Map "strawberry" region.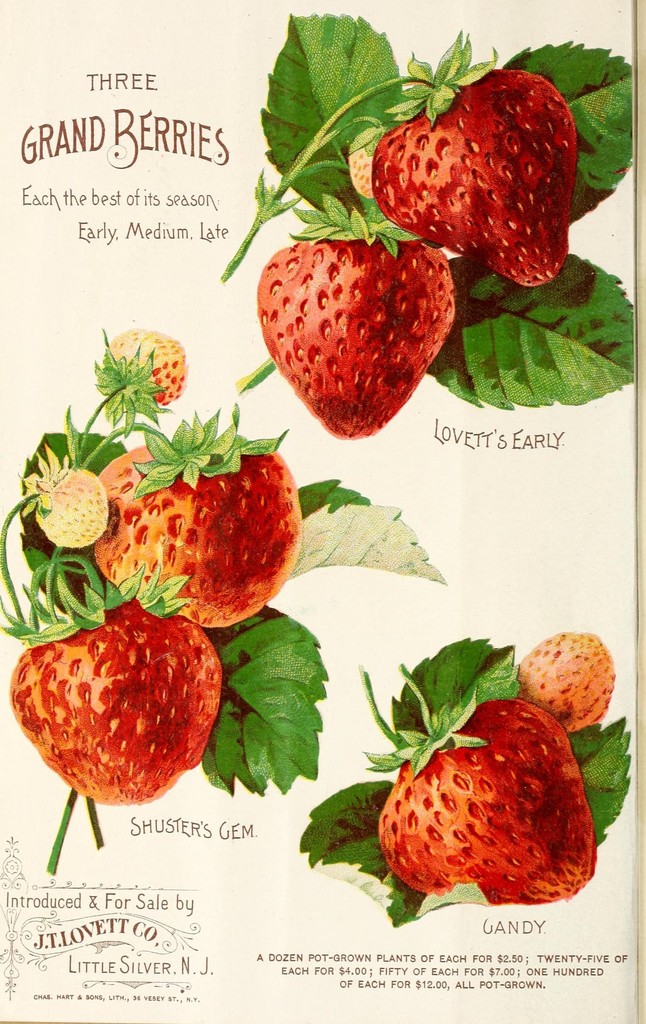
Mapped to left=15, top=440, right=115, bottom=541.
